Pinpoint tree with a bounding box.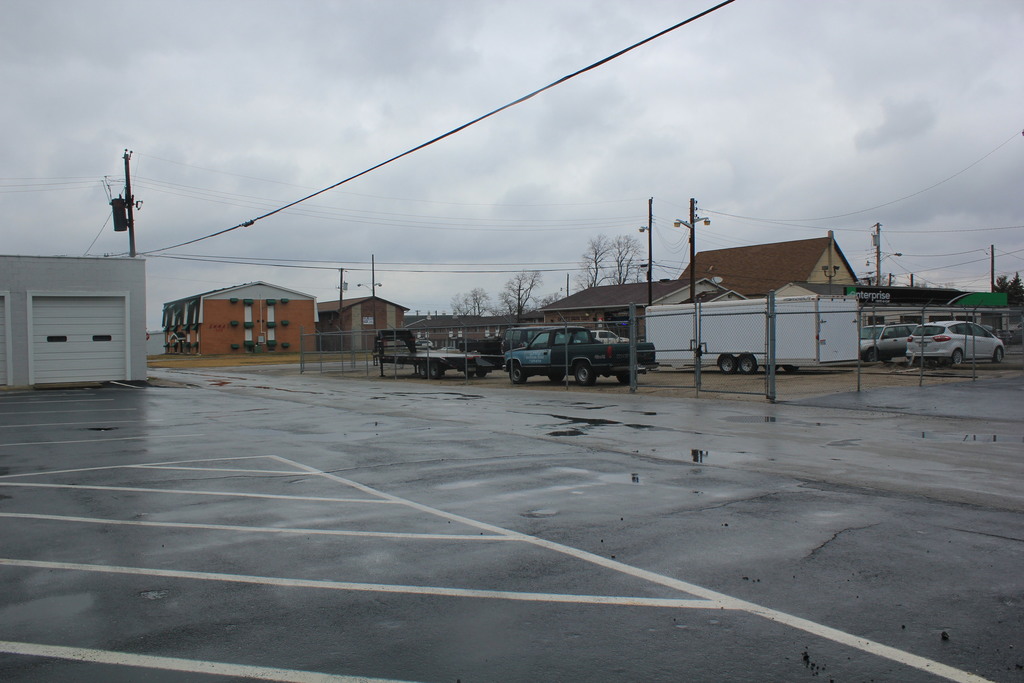
crop(539, 288, 560, 306).
